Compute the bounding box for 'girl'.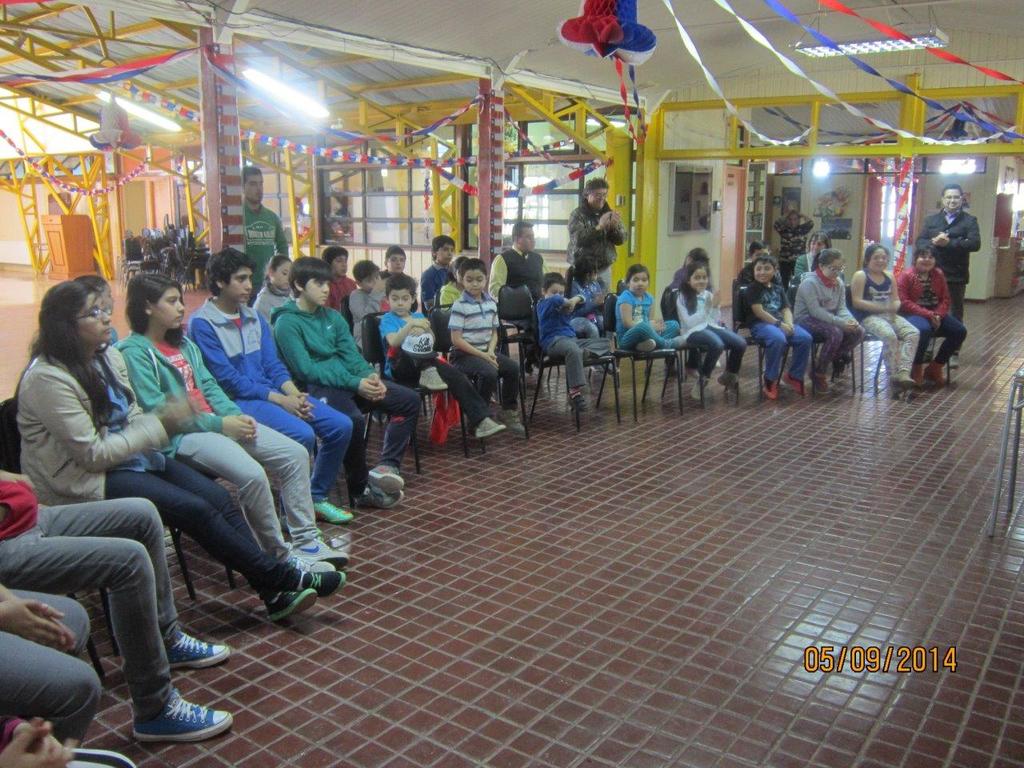
[left=564, top=255, right=618, bottom=374].
